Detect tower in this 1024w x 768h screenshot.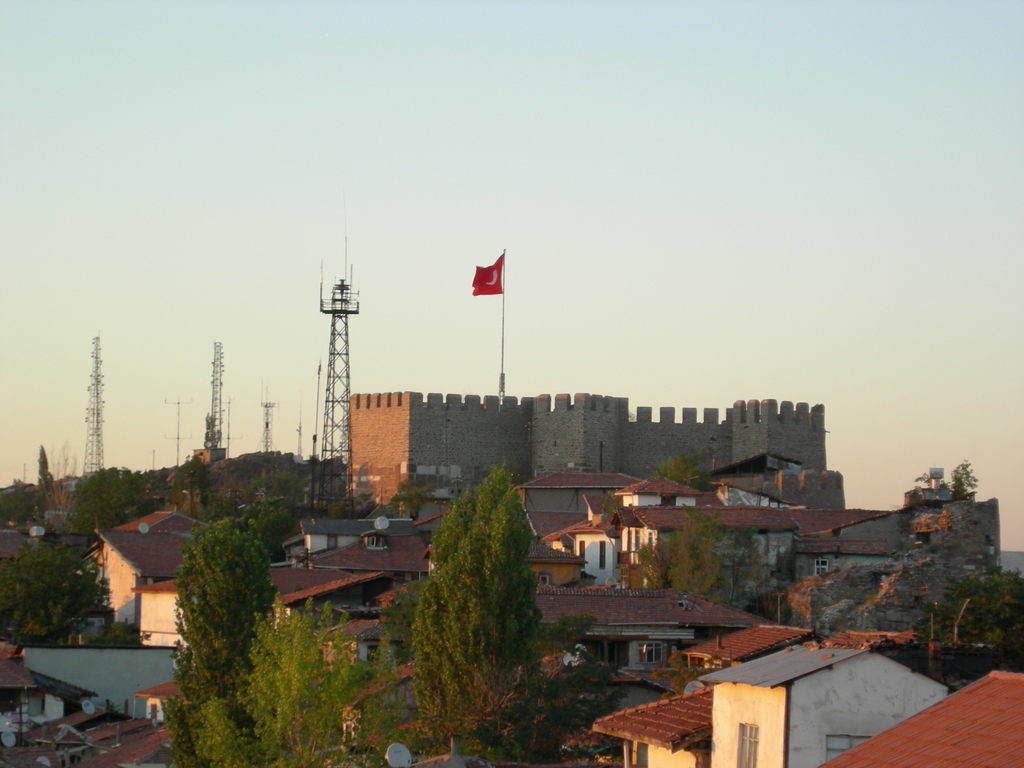
Detection: x1=262, y1=387, x2=278, y2=452.
